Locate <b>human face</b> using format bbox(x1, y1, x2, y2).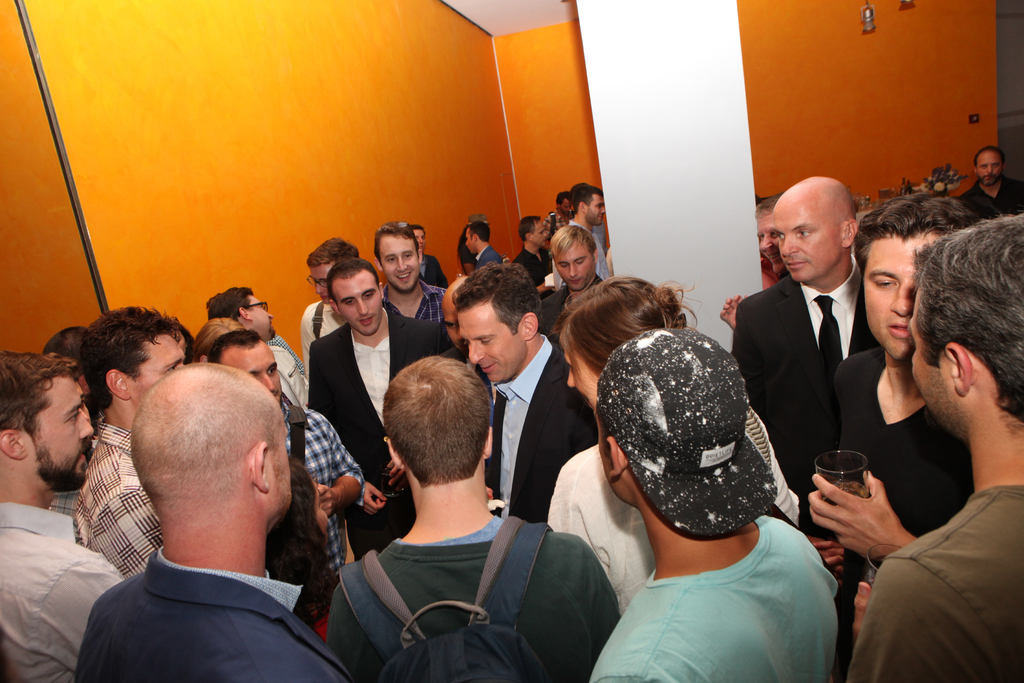
bbox(336, 269, 380, 334).
